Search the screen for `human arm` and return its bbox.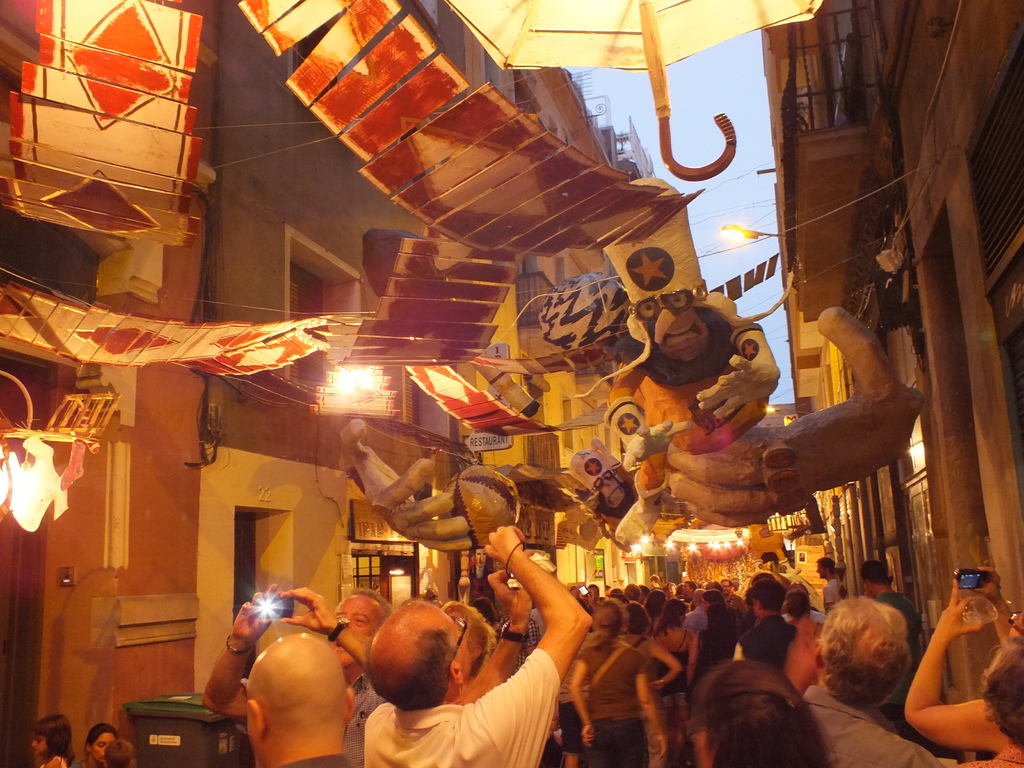
Found: crop(644, 640, 682, 691).
